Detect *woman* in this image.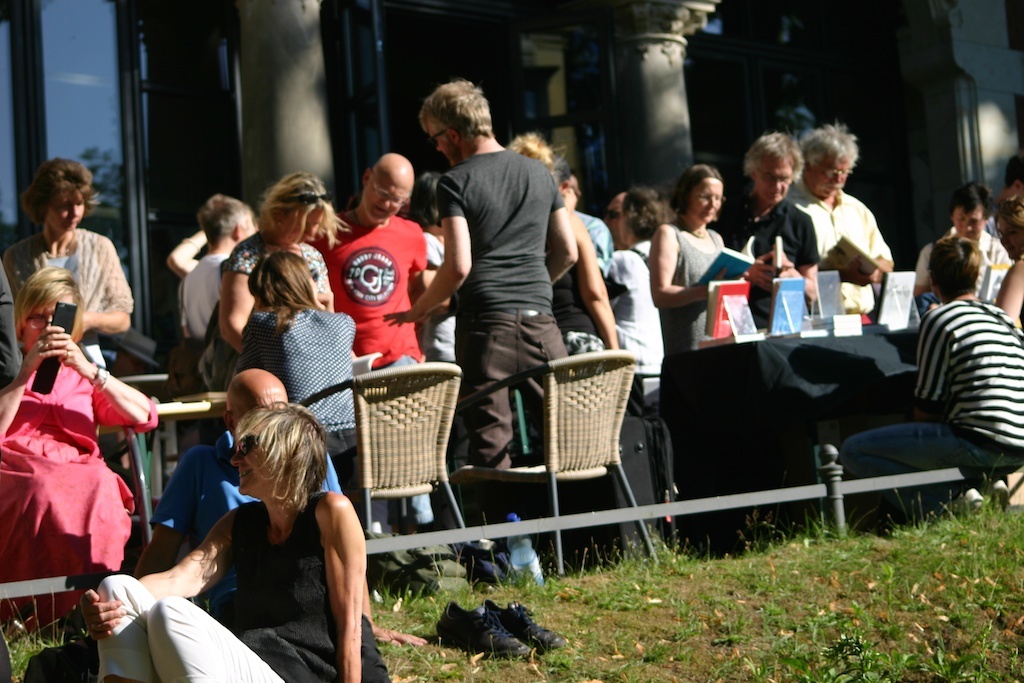
Detection: [0, 272, 163, 628].
